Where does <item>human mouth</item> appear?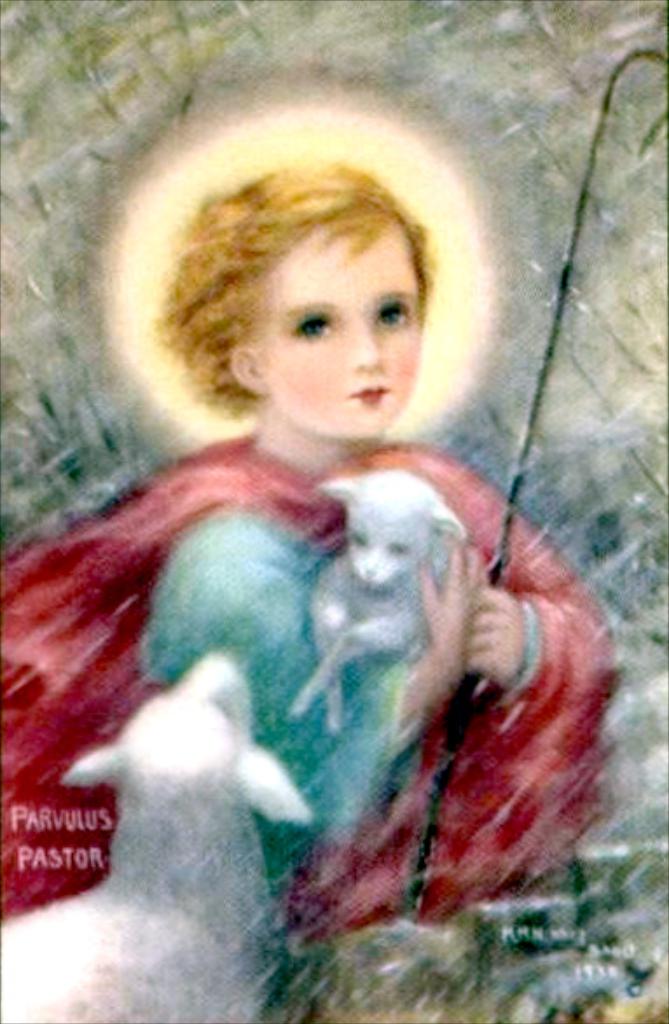
Appears at box(351, 388, 386, 405).
